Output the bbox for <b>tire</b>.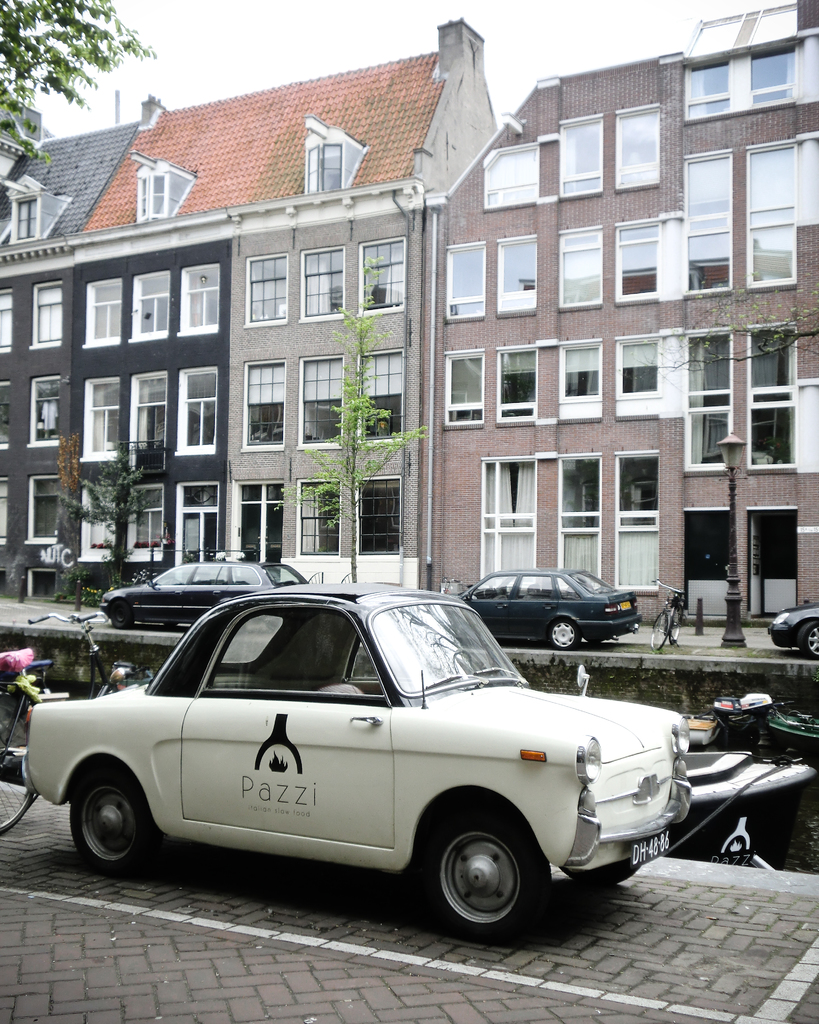
box(560, 858, 637, 886).
